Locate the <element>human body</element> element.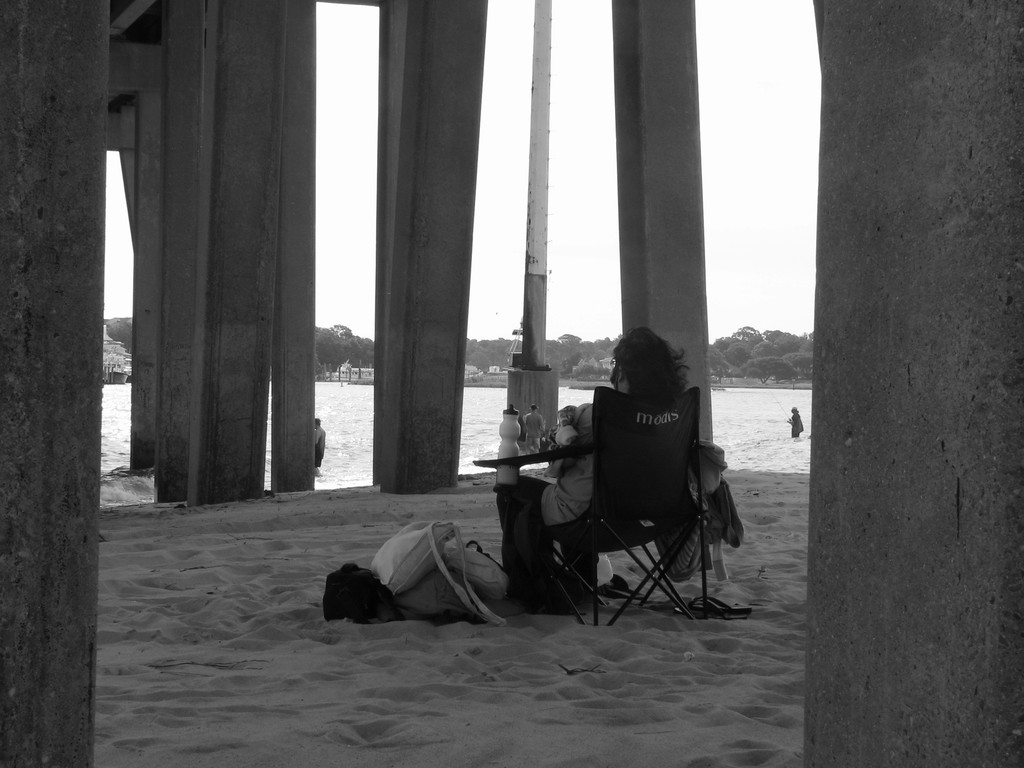
Element bbox: BBox(315, 428, 326, 474).
